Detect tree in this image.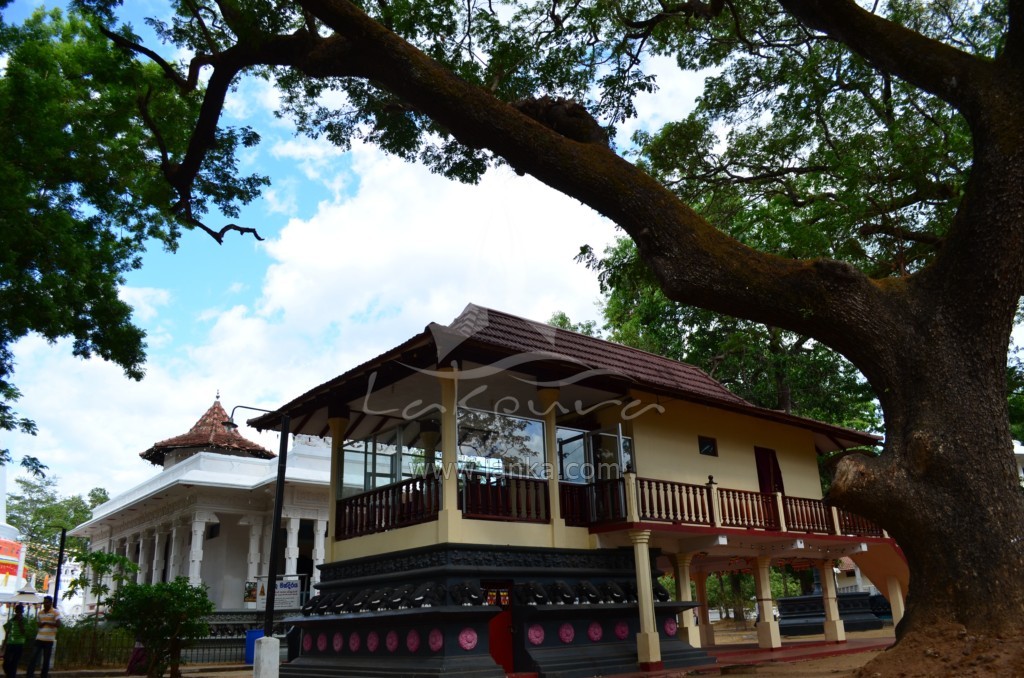
Detection: 71:547:131:644.
